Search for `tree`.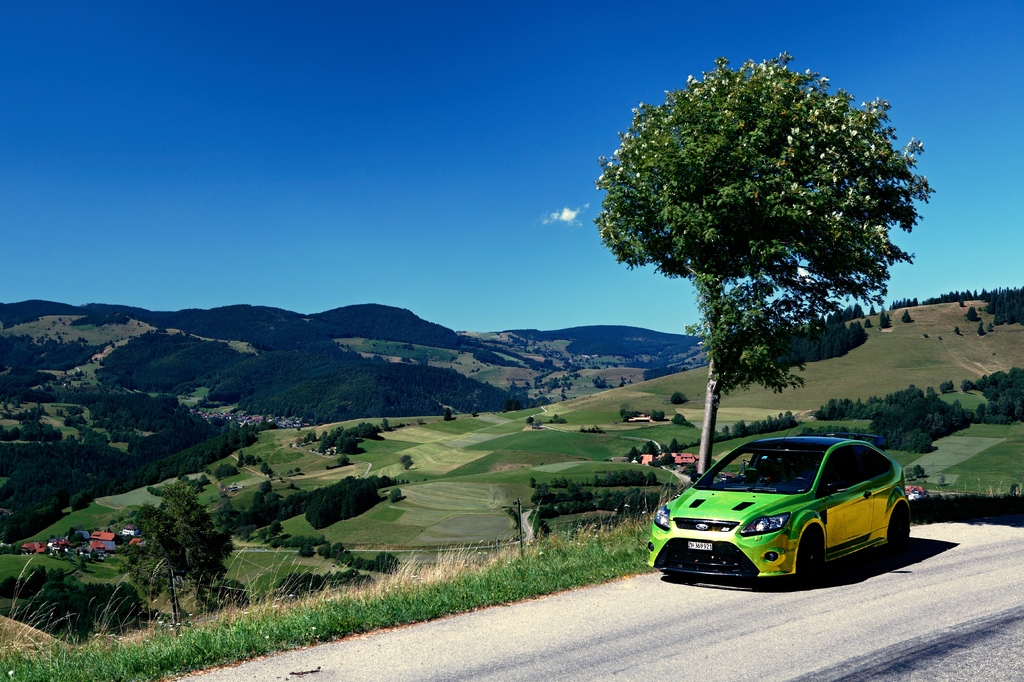
Found at bbox=(975, 323, 984, 334).
